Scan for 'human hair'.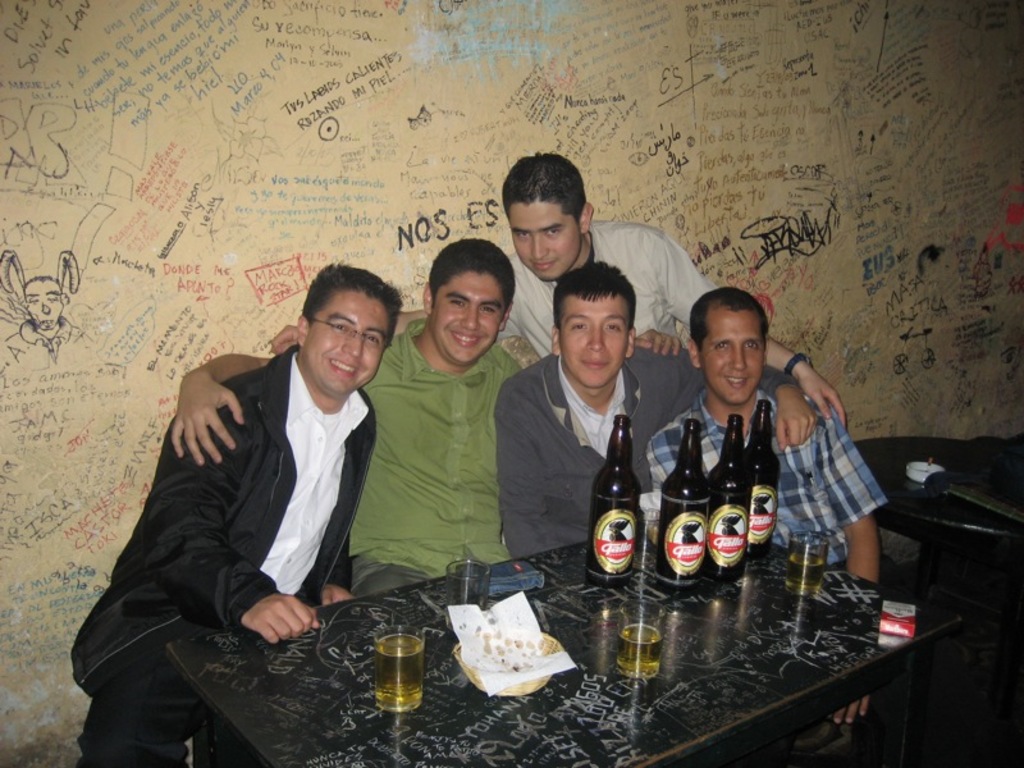
Scan result: {"x1": 431, "y1": 238, "x2": 516, "y2": 310}.
